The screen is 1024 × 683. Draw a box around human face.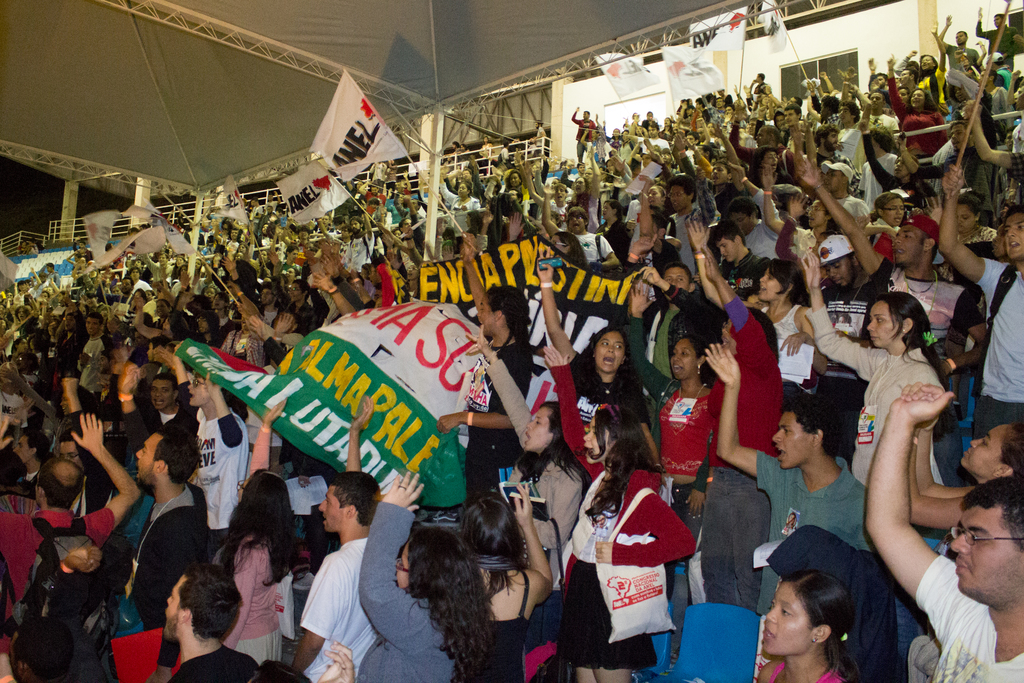
[319, 490, 346, 528].
